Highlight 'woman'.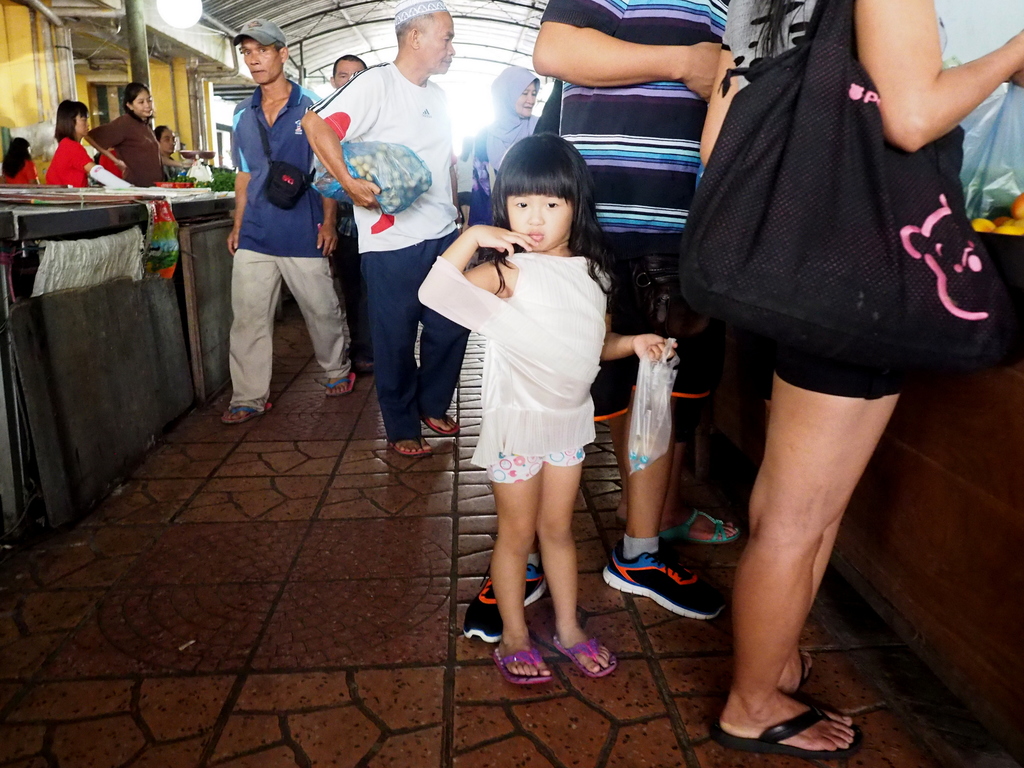
Highlighted region: left=80, top=78, right=170, bottom=180.
